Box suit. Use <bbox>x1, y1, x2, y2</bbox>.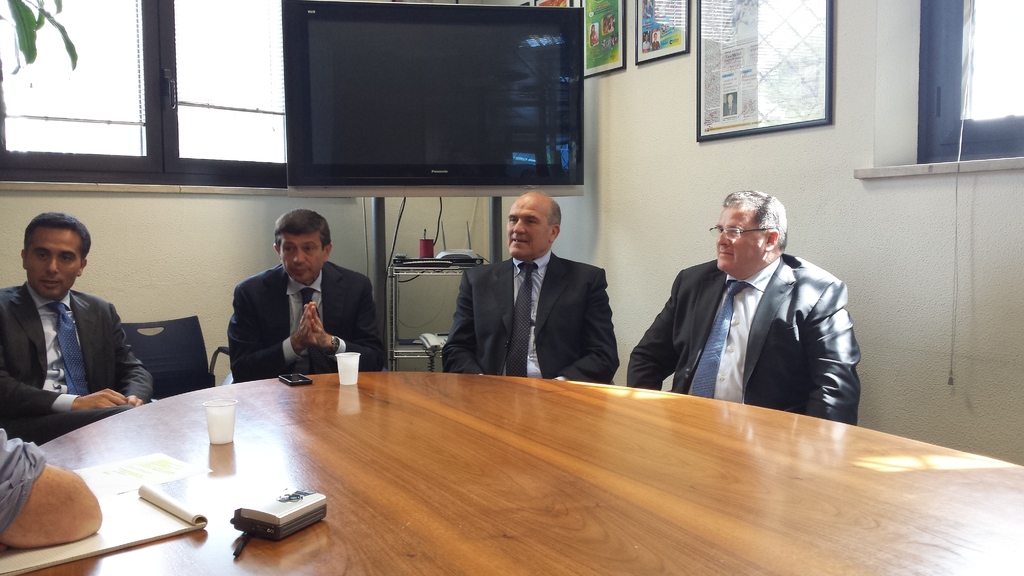
<bbox>624, 248, 862, 426</bbox>.
